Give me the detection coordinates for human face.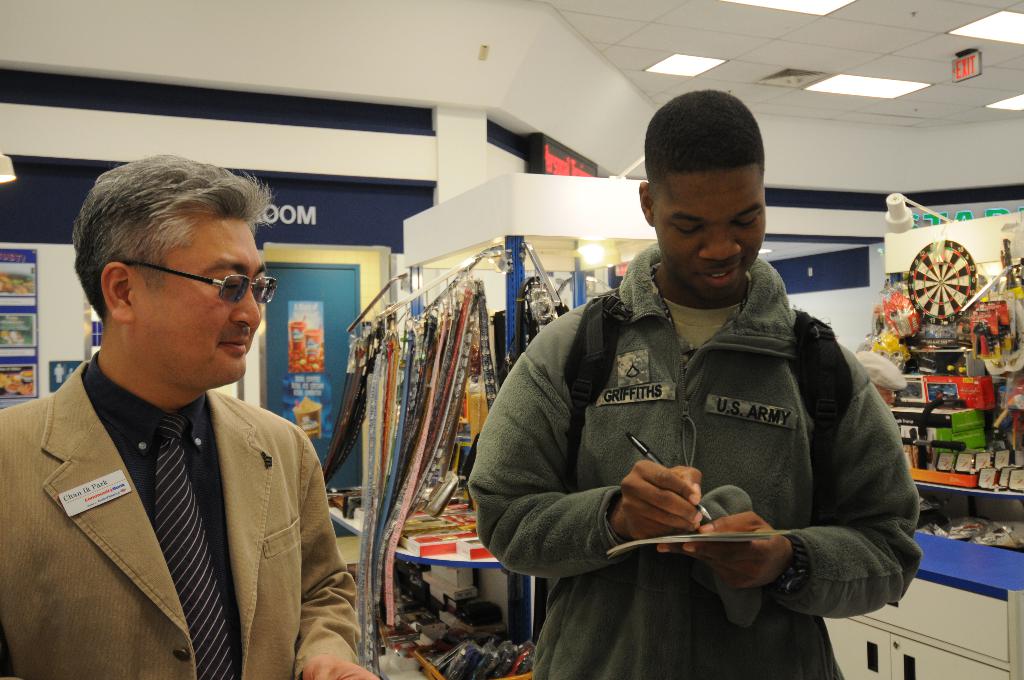
detection(136, 220, 269, 384).
